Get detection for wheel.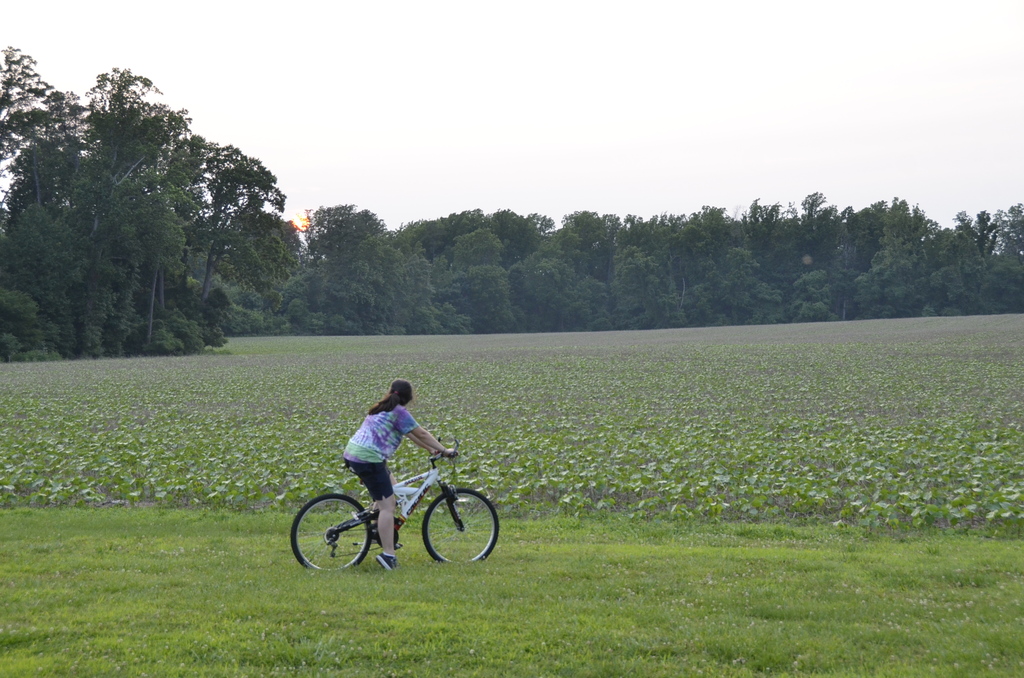
Detection: {"left": 297, "top": 501, "right": 364, "bottom": 573}.
